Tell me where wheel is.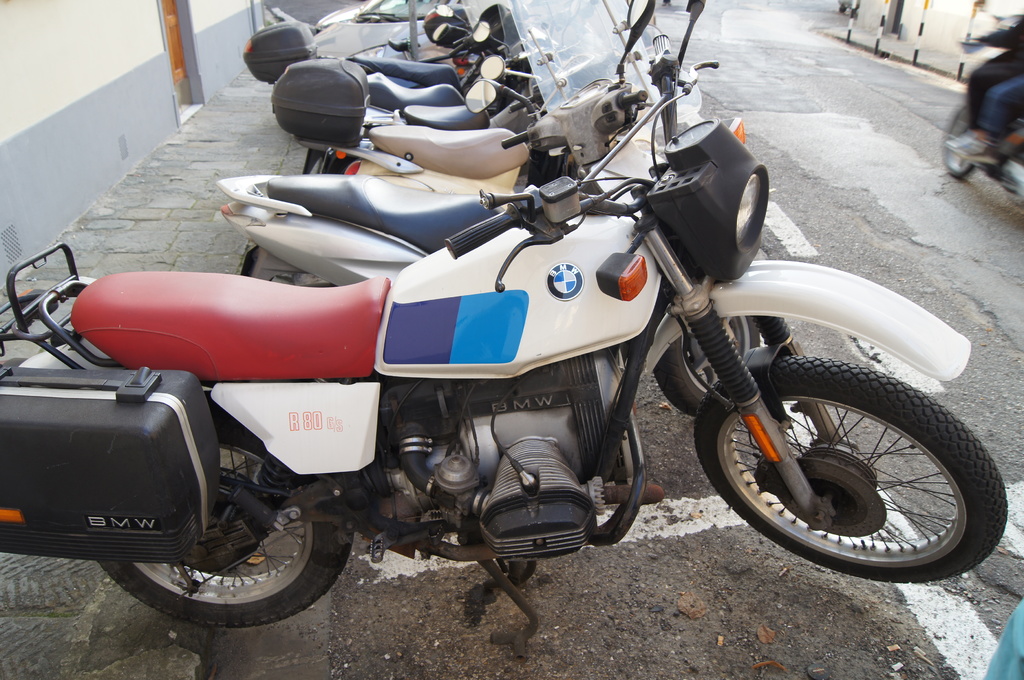
wheel is at select_region(97, 419, 360, 631).
